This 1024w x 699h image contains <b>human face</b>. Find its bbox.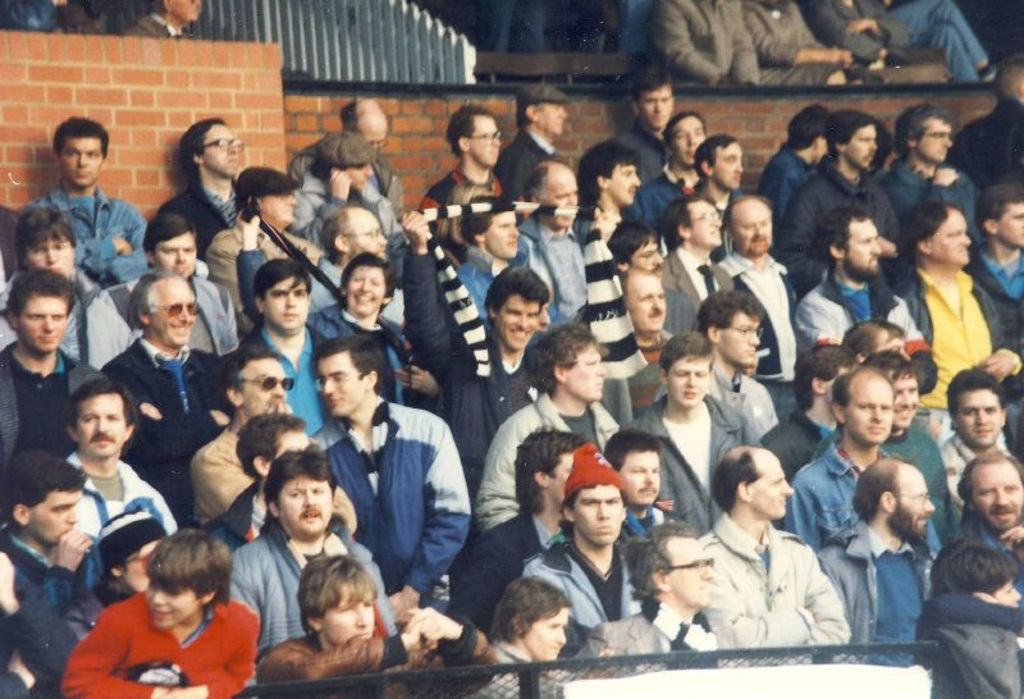
151,275,196,343.
